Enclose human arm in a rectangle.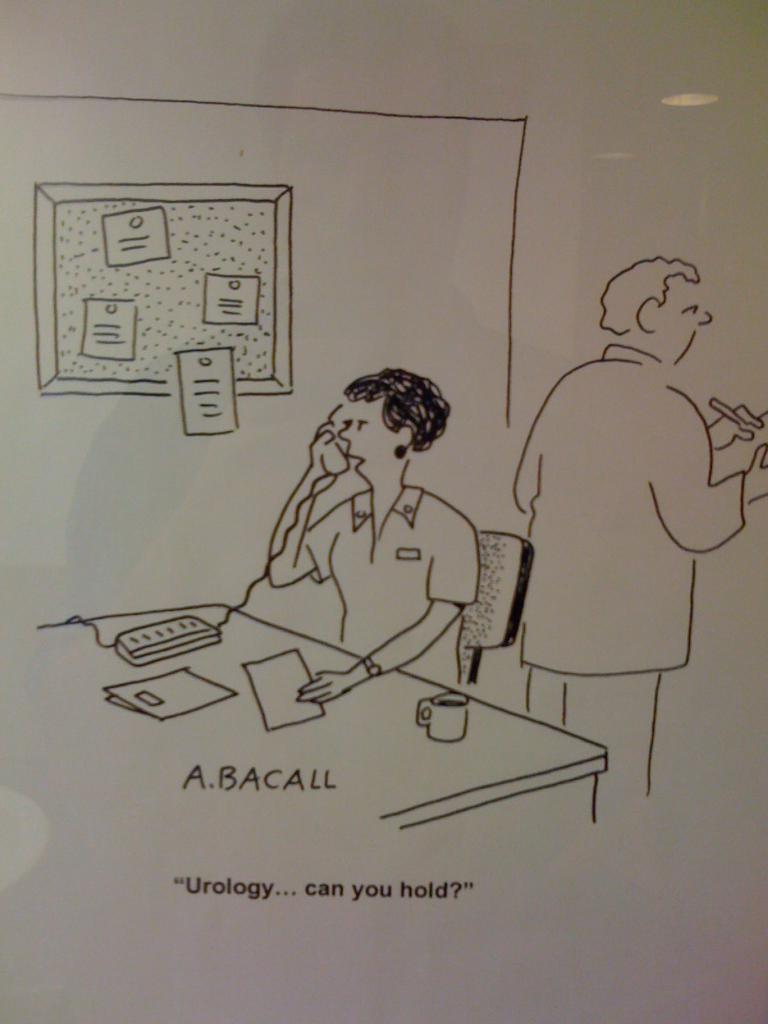
<box>289,511,479,707</box>.
